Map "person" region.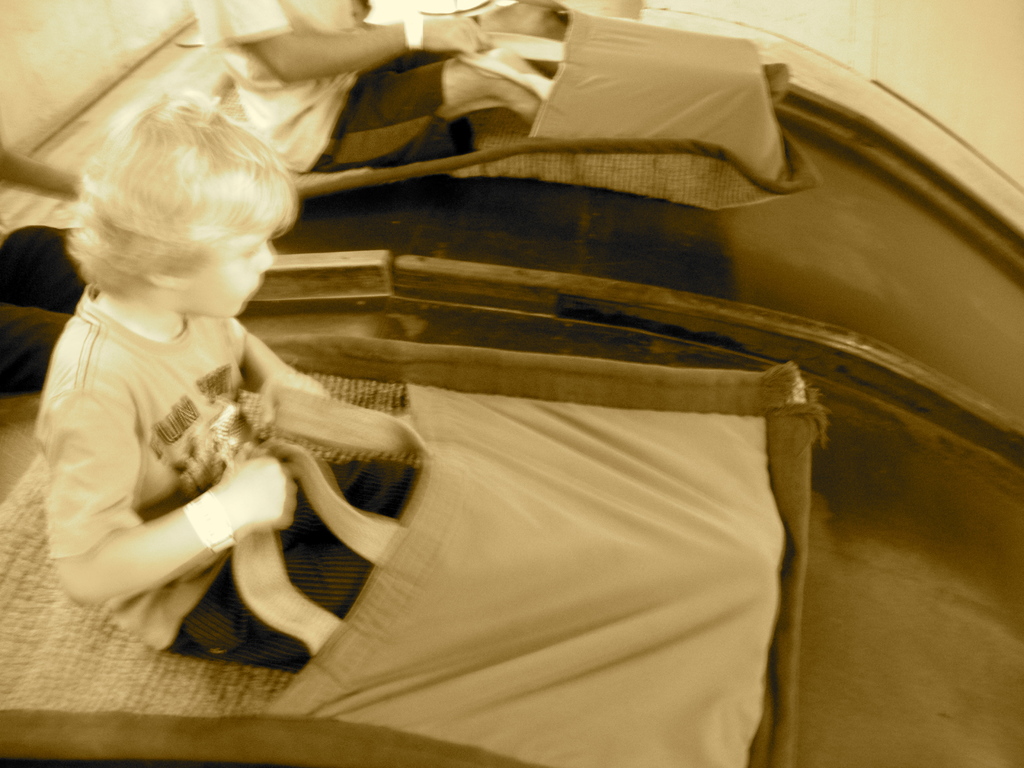
Mapped to locate(189, 0, 789, 171).
